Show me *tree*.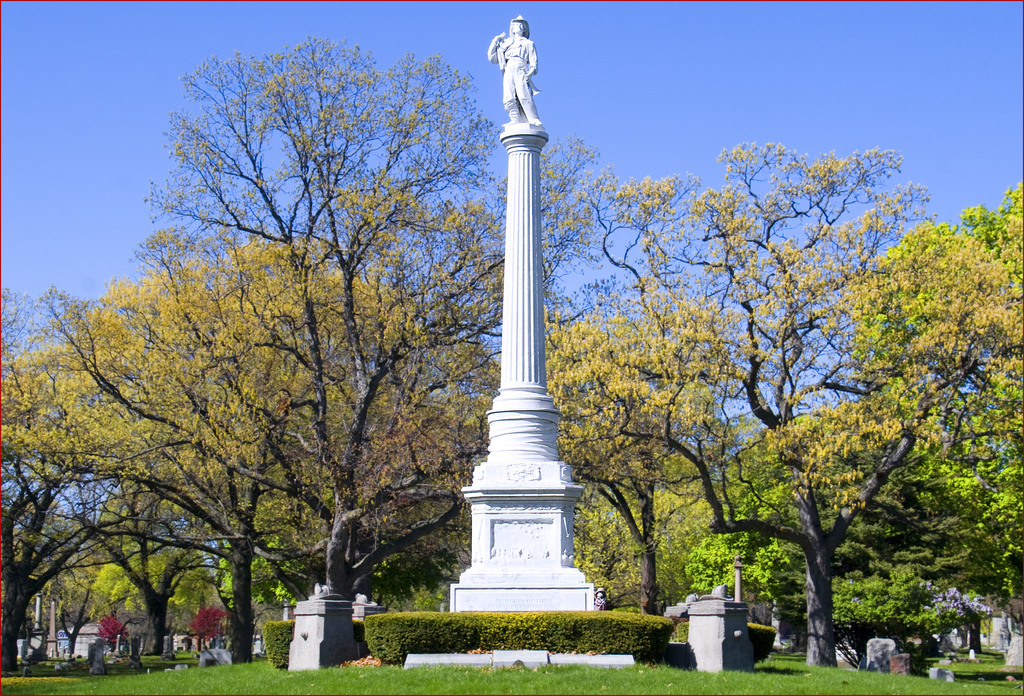
*tree* is here: 903,444,1023,617.
